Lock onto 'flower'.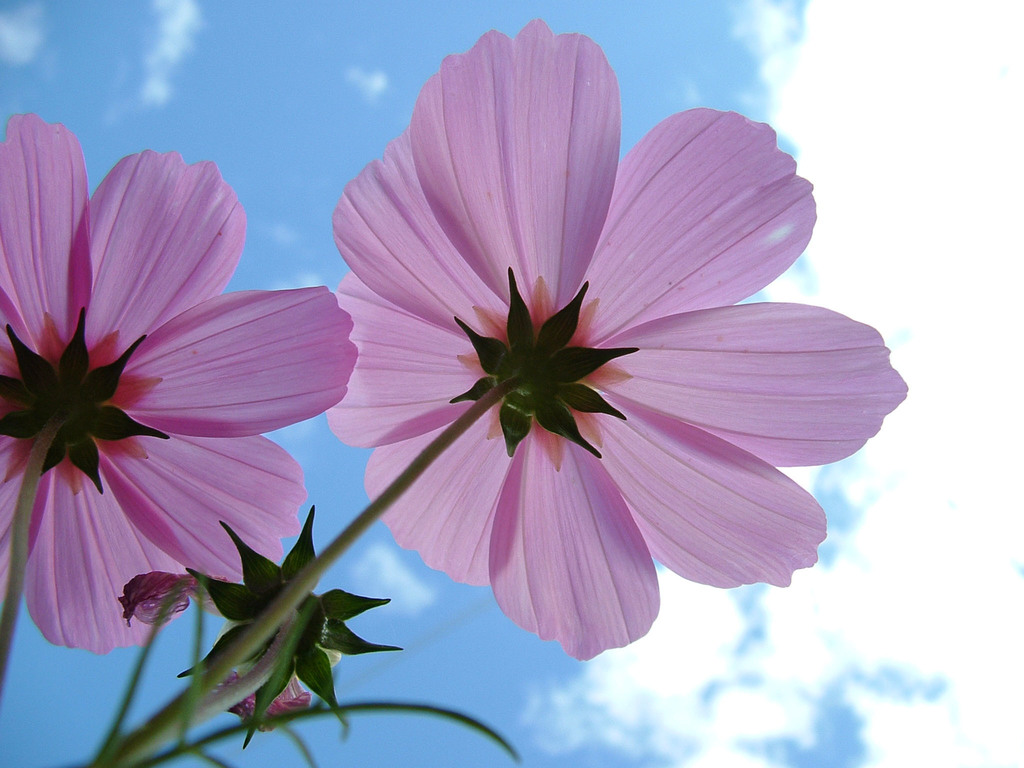
Locked: bbox=[200, 638, 310, 736].
